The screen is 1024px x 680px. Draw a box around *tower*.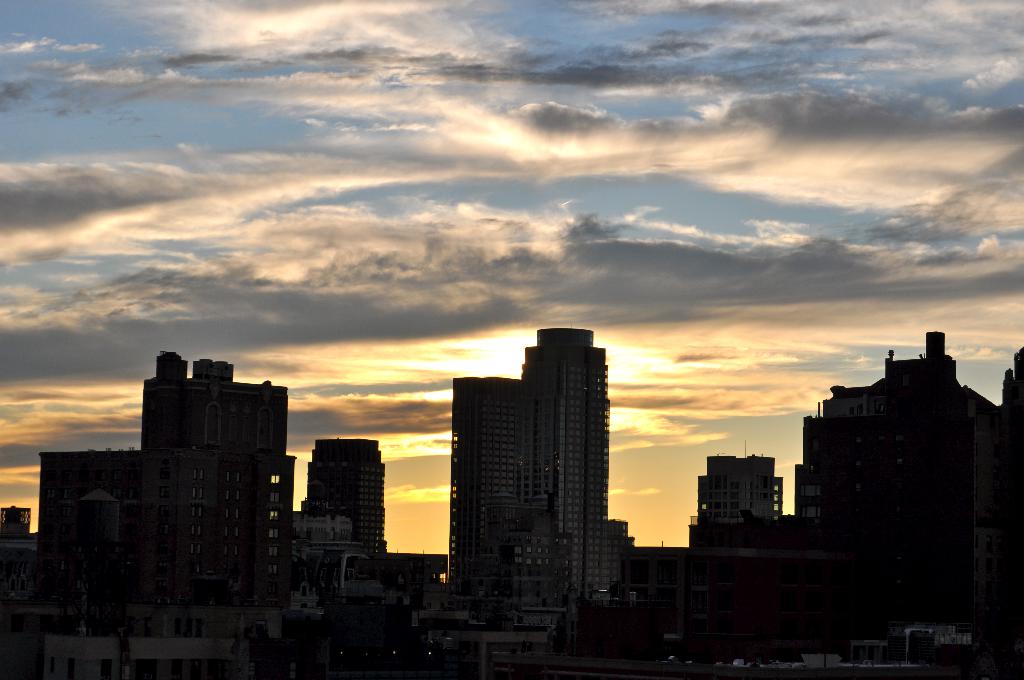
519 327 611 611.
